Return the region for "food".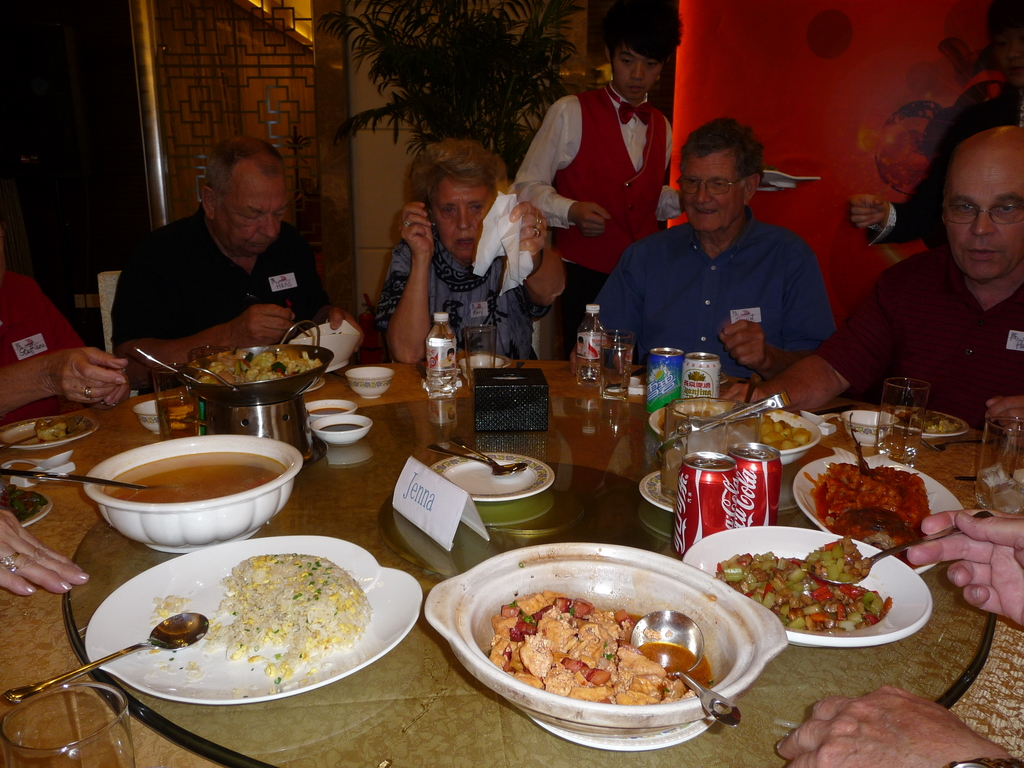
BBox(144, 593, 191, 623).
